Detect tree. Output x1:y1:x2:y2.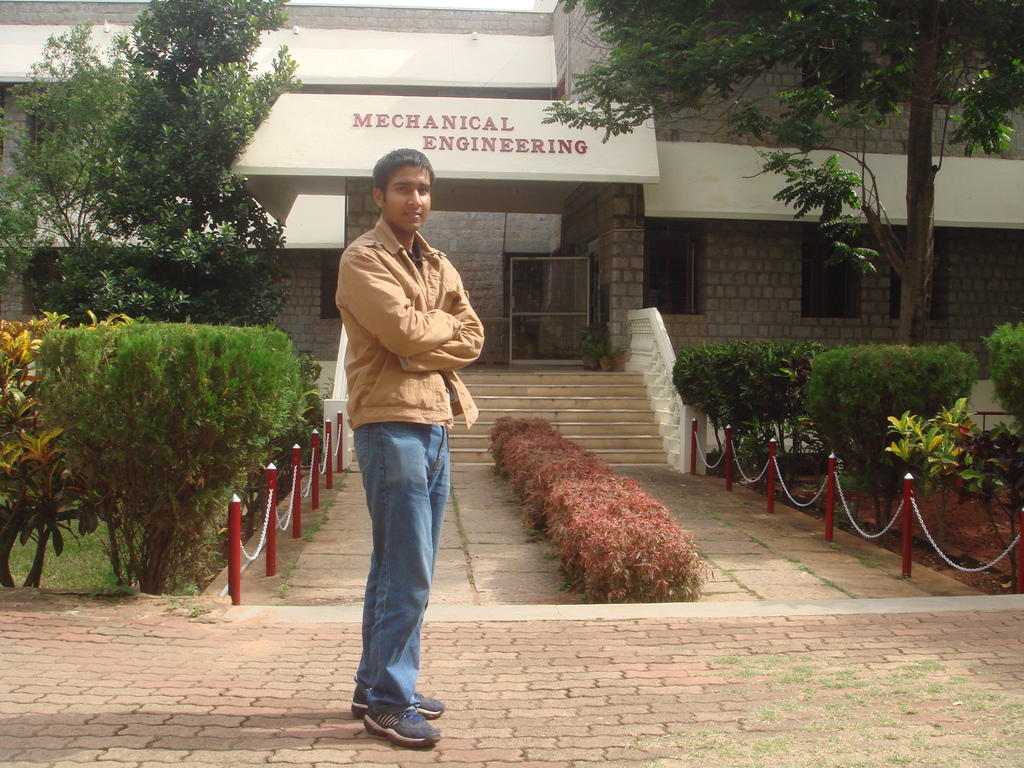
92:0:301:326.
